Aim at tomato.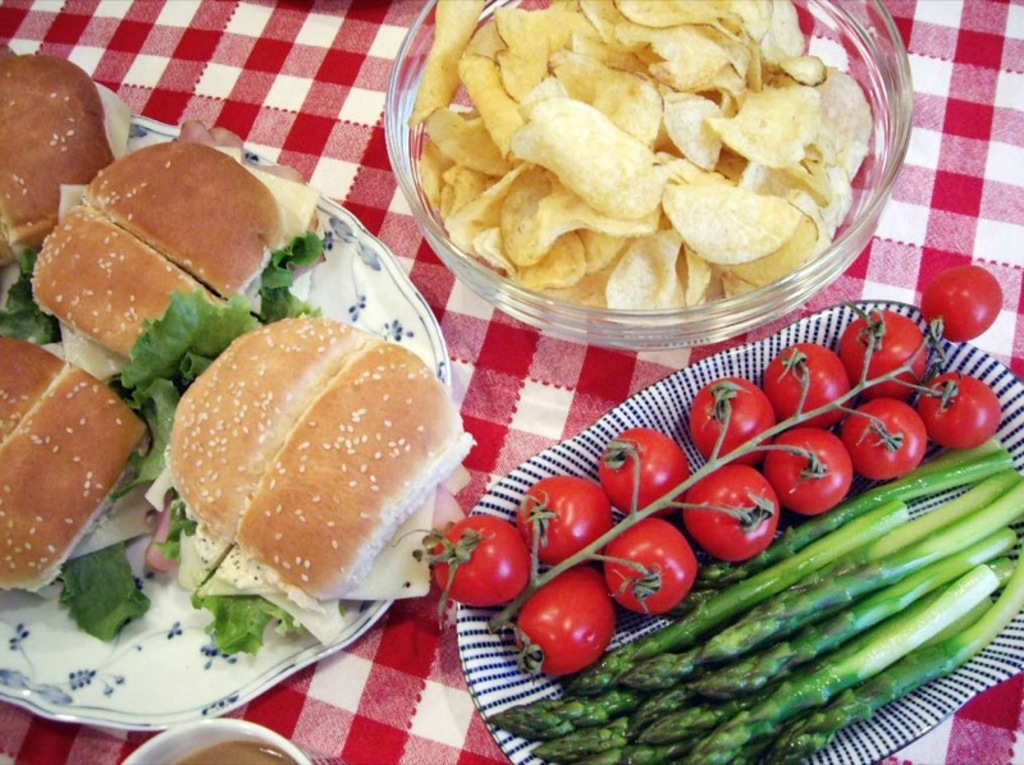
Aimed at detection(895, 371, 1000, 452).
